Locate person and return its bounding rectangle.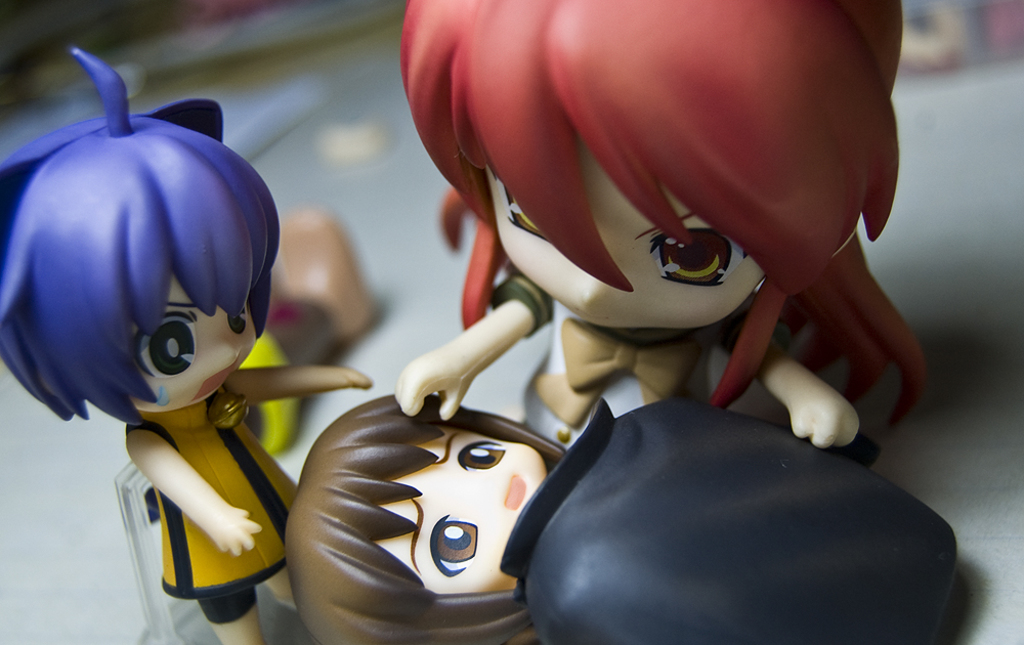
region(283, 390, 964, 644).
